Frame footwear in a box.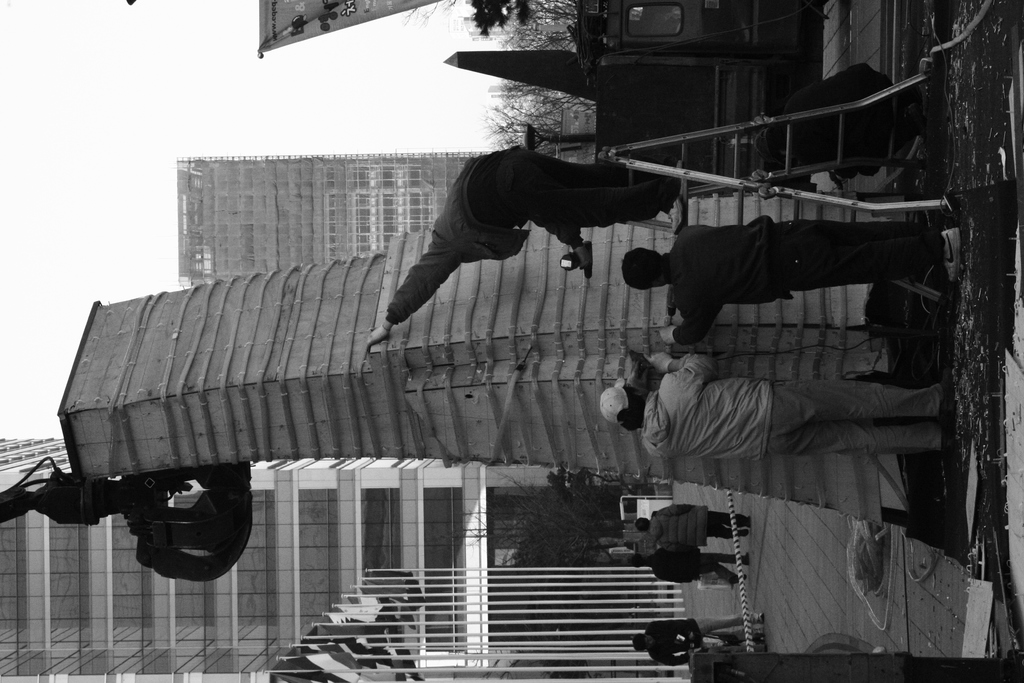
[741,516,752,527].
